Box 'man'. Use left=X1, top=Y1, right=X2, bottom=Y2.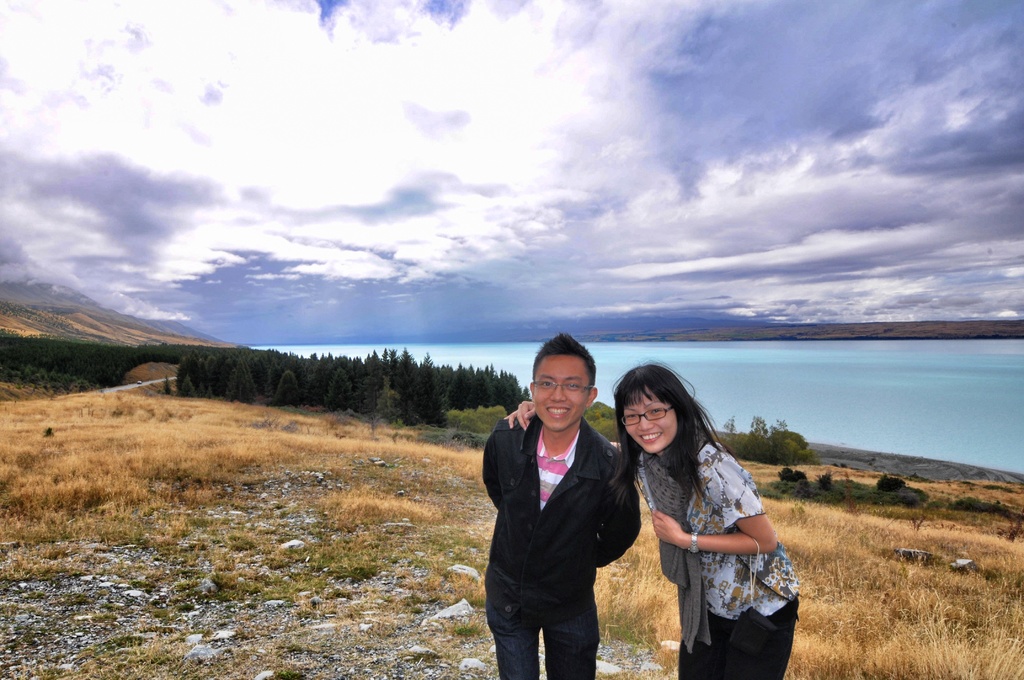
left=476, top=336, right=632, bottom=679.
